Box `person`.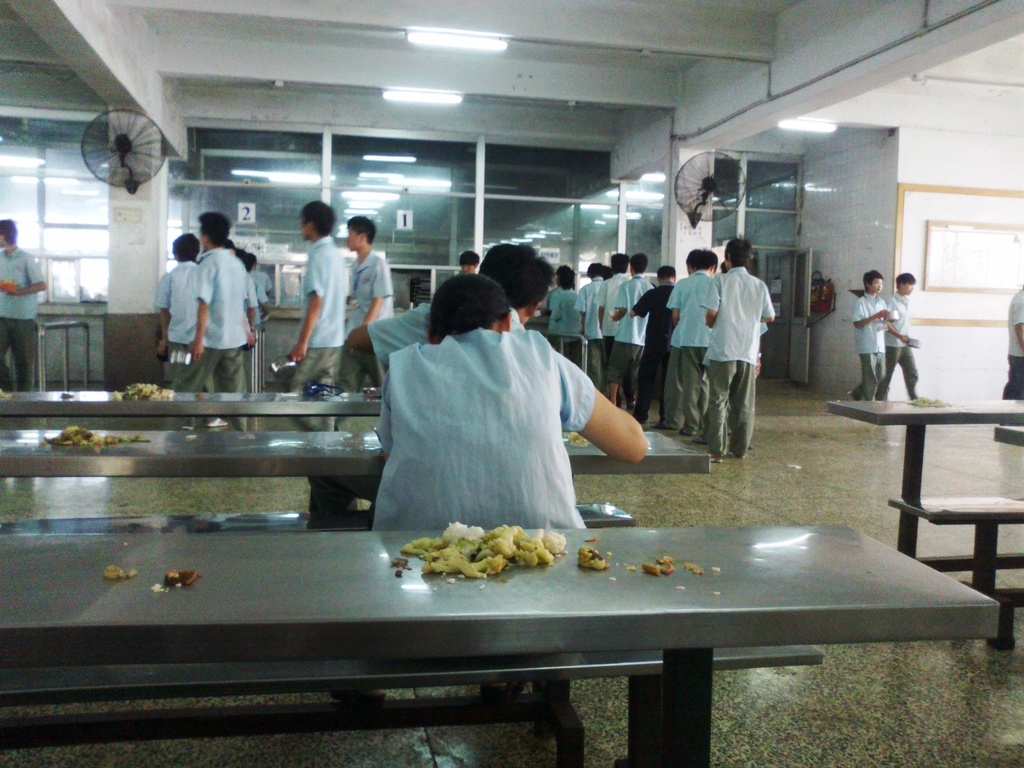
(154, 231, 198, 357).
